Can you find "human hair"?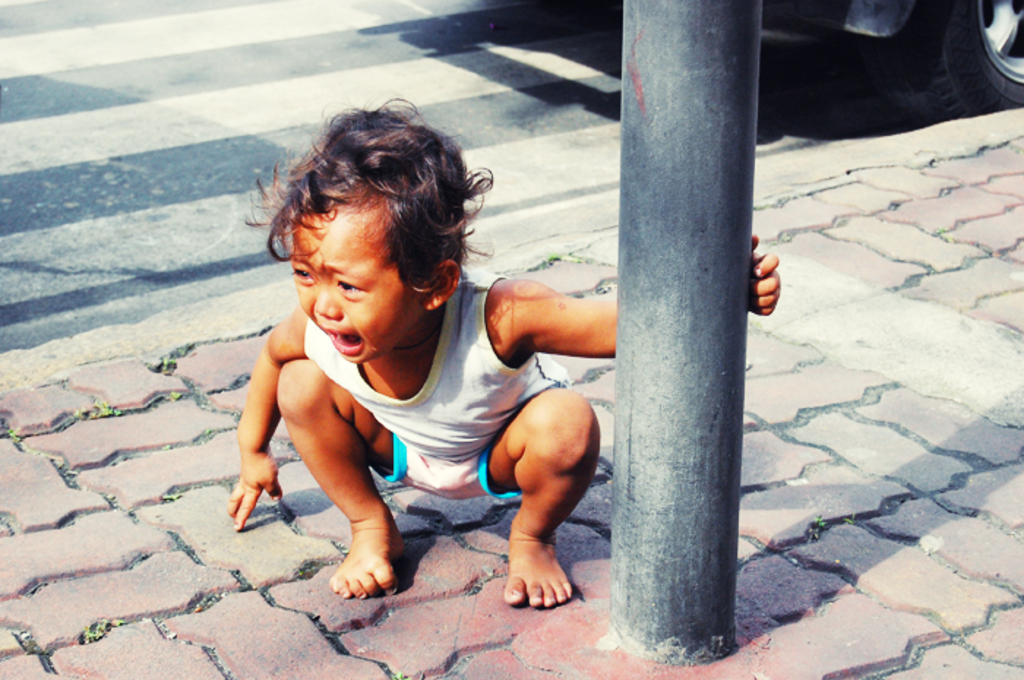
Yes, bounding box: bbox=(268, 97, 473, 352).
